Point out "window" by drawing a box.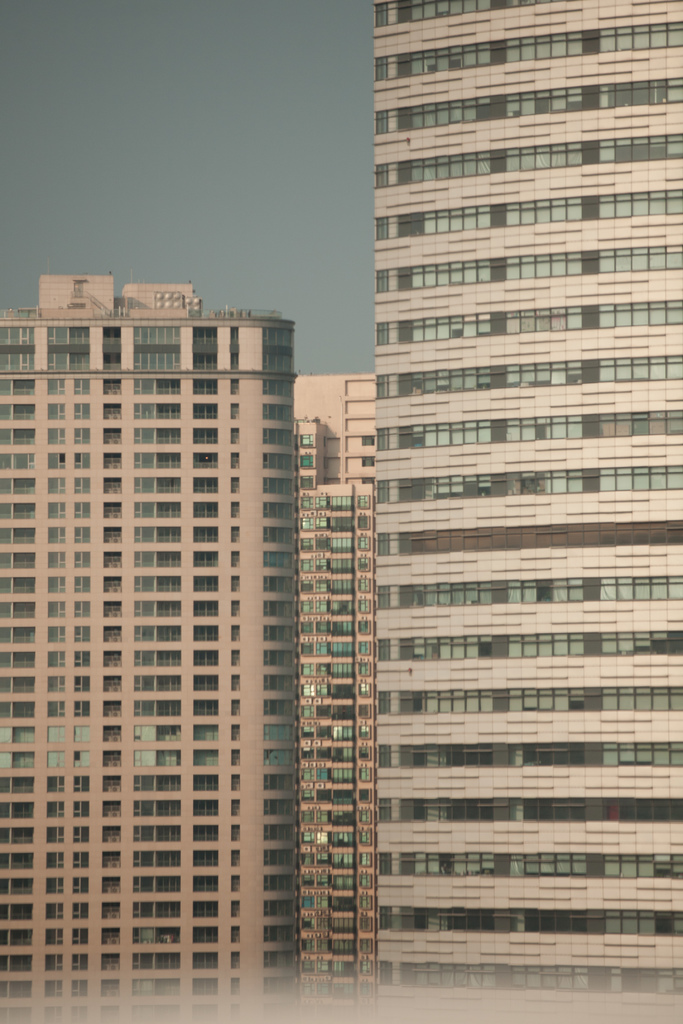
0, 380, 33, 392.
